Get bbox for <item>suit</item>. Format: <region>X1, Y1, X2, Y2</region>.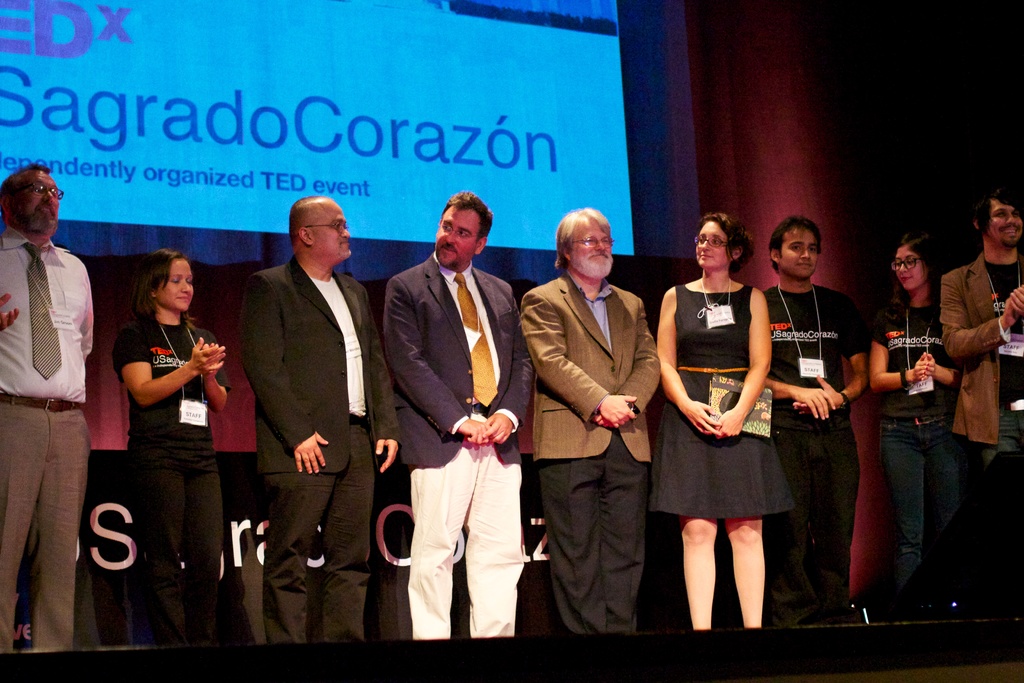
<region>239, 256, 396, 474</region>.
